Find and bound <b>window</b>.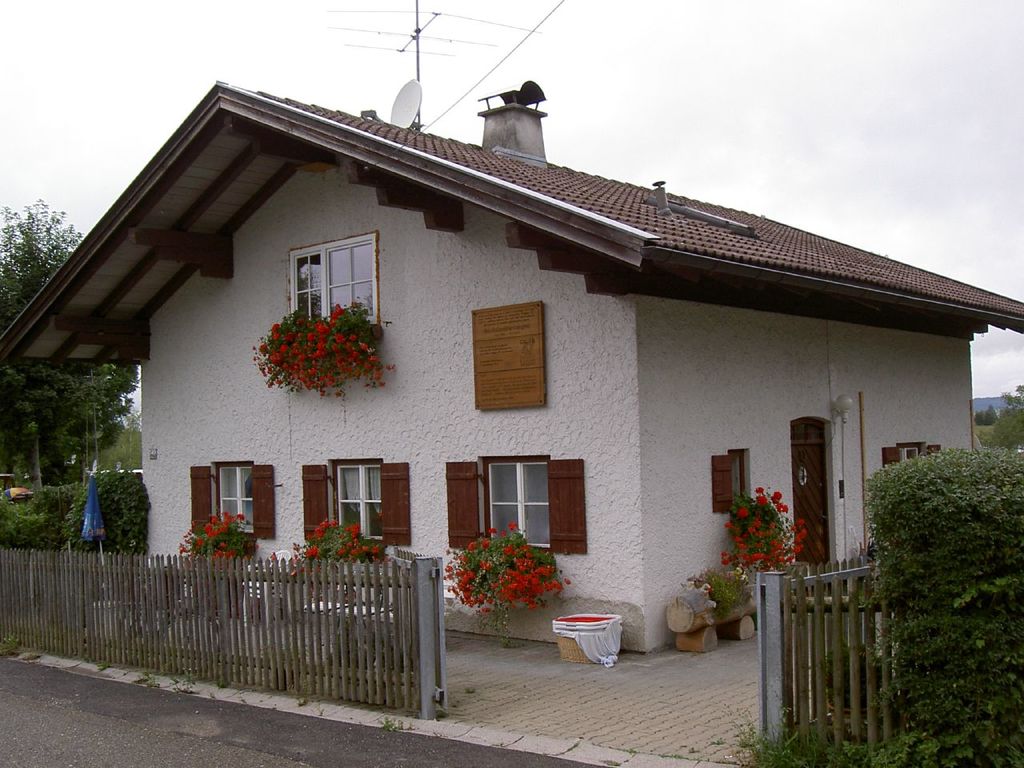
Bound: left=290, top=231, right=381, bottom=334.
